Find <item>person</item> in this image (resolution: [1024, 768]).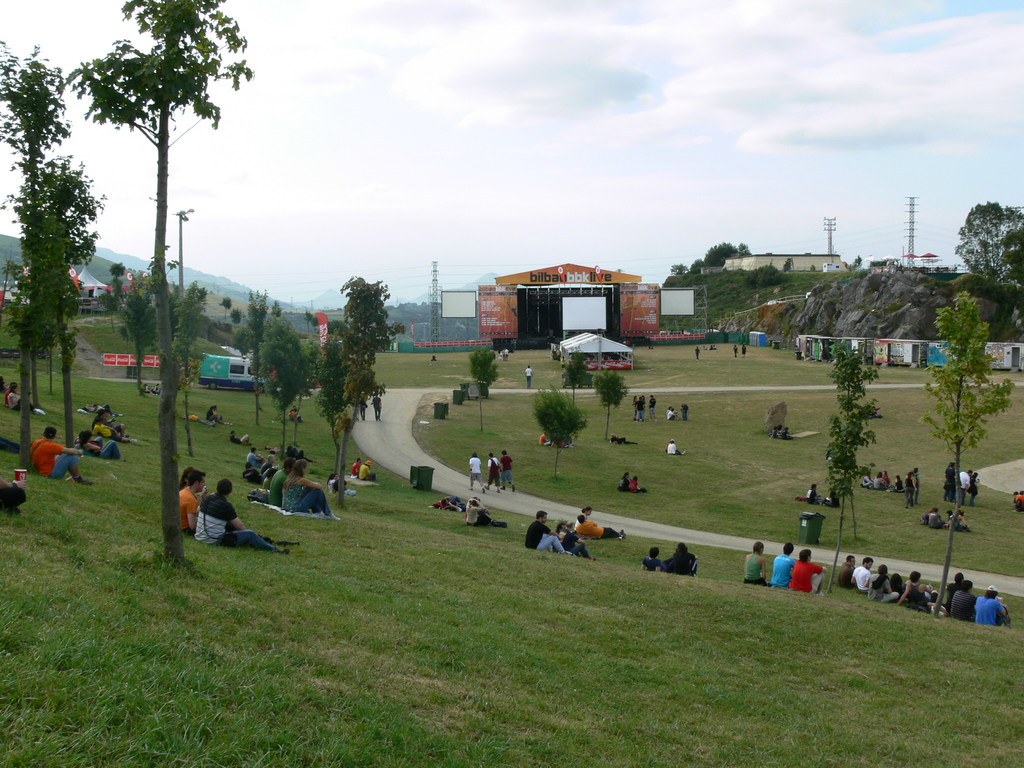
detection(3, 382, 35, 416).
